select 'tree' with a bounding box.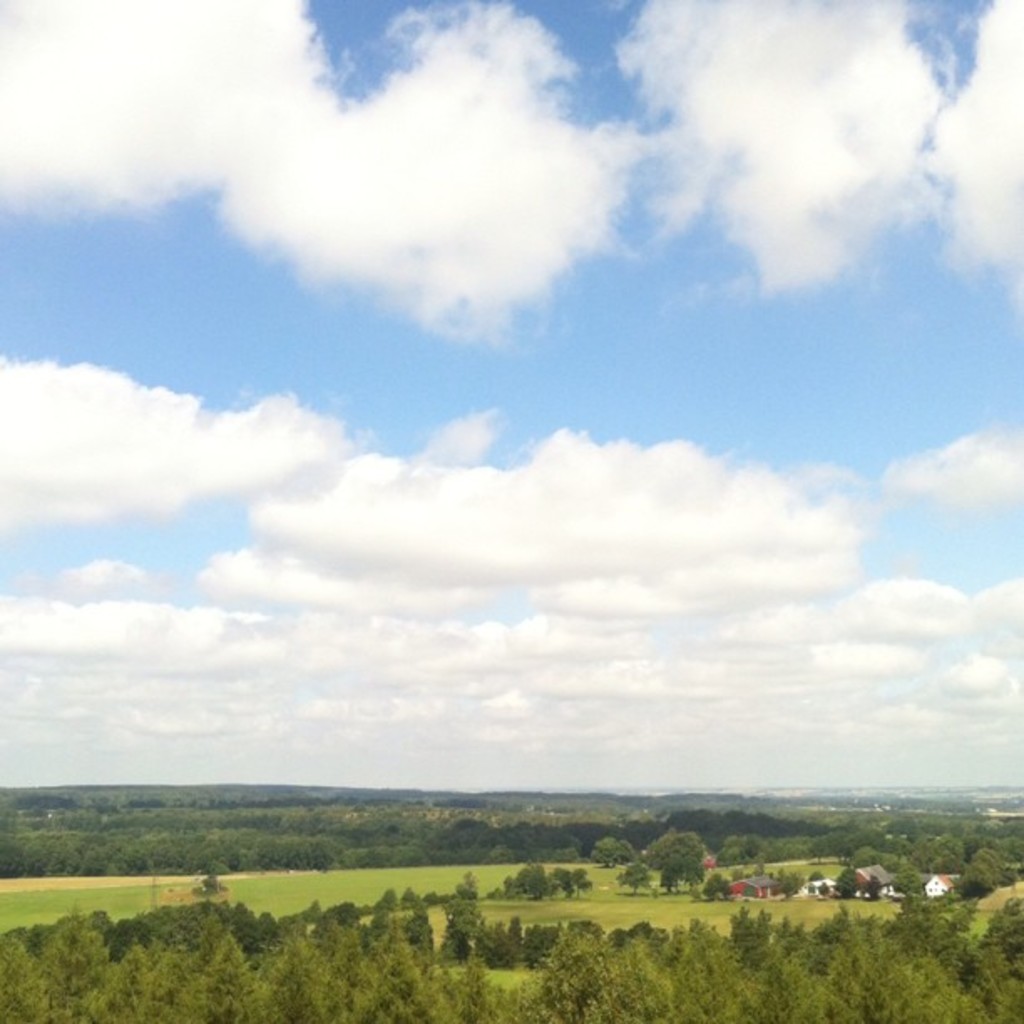
<region>872, 823, 970, 853</region>.
